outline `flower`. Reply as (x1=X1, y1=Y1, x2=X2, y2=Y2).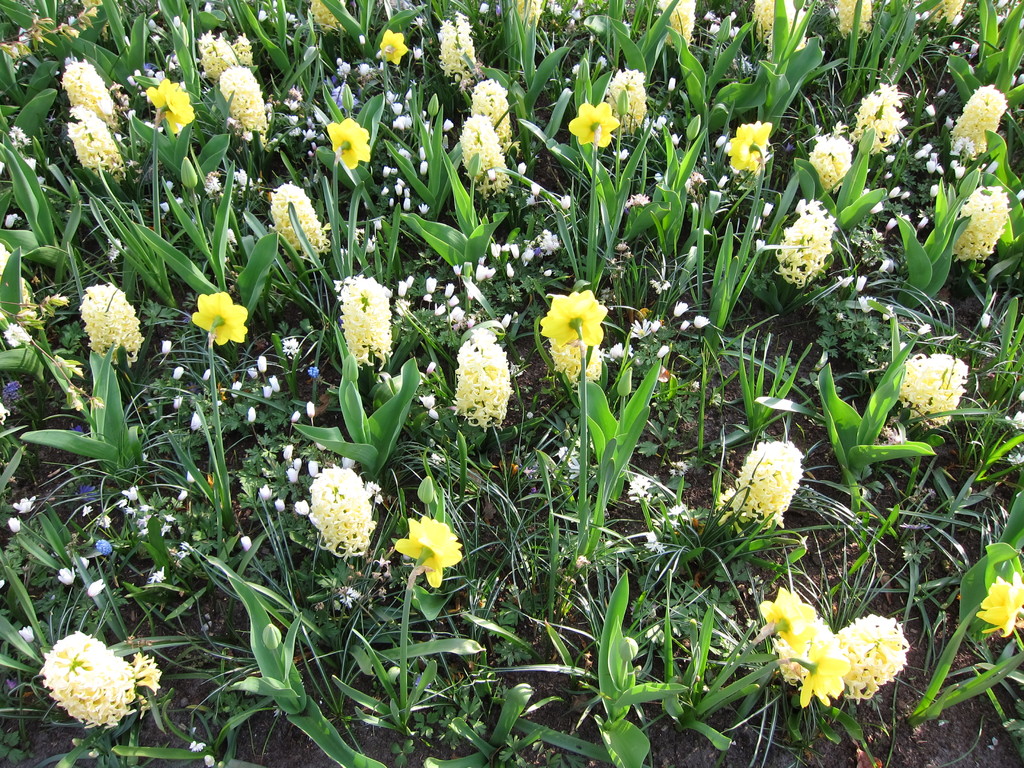
(x1=417, y1=291, x2=430, y2=302).
